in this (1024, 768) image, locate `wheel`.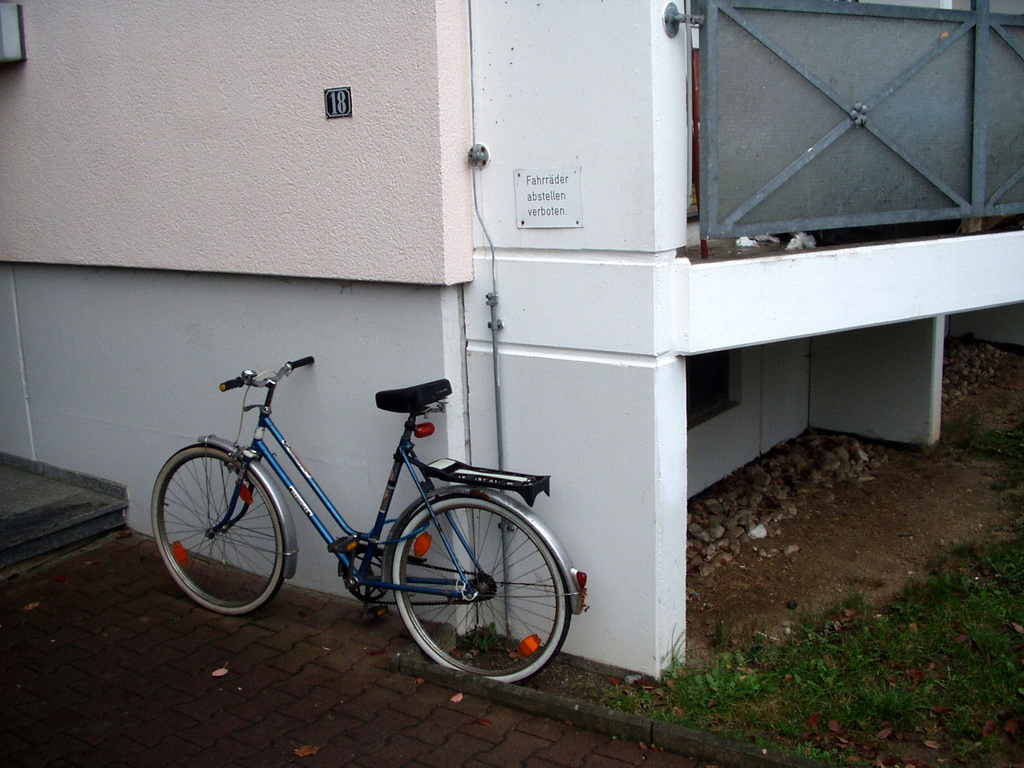
Bounding box: (x1=151, y1=441, x2=286, y2=614).
